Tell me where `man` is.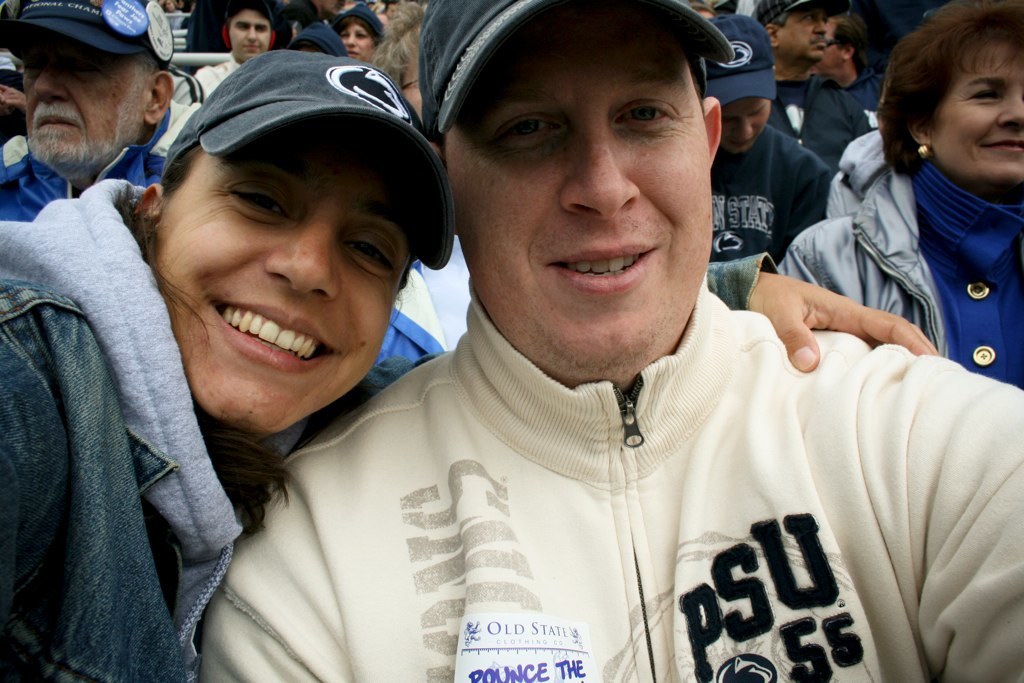
`man` is at [0, 0, 210, 223].
